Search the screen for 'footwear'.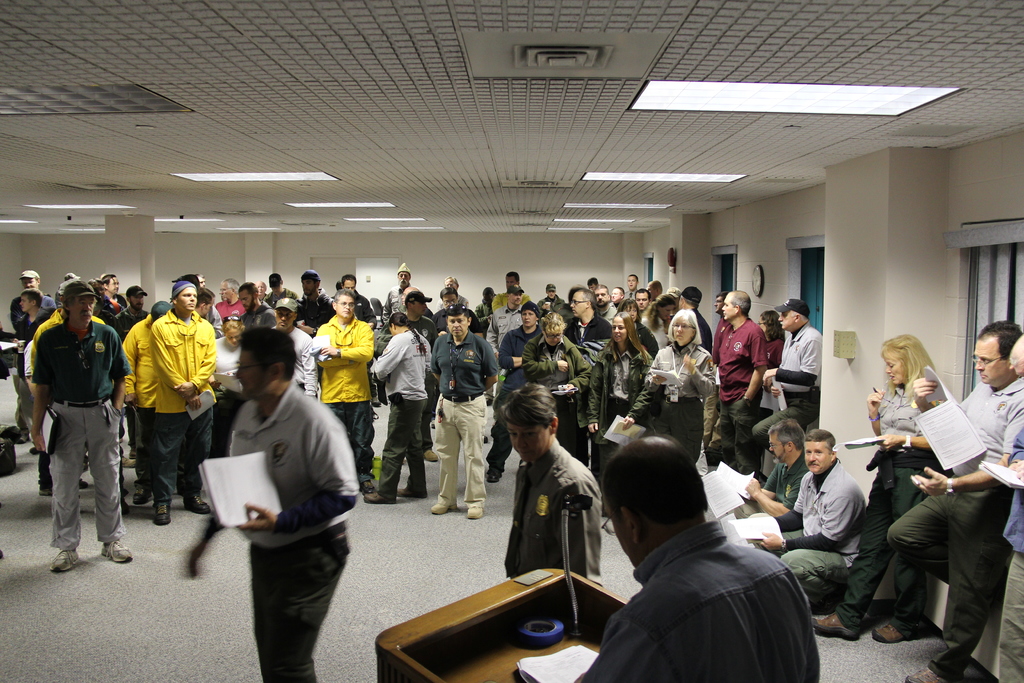
Found at <bbox>361, 479, 374, 497</bbox>.
